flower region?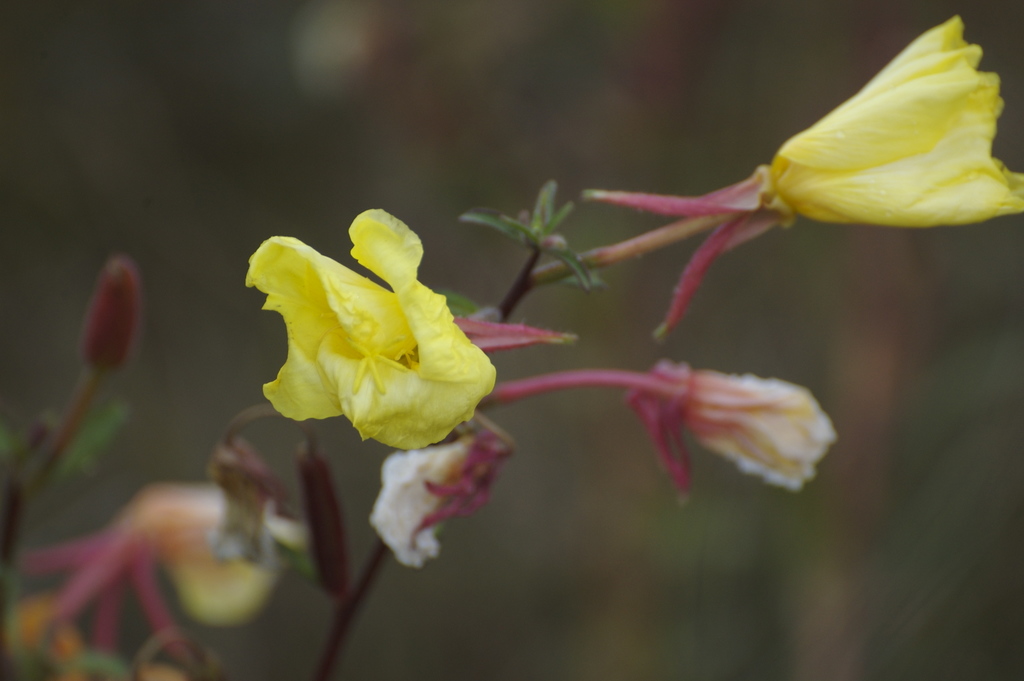
{"x1": 768, "y1": 10, "x2": 1023, "y2": 225}
